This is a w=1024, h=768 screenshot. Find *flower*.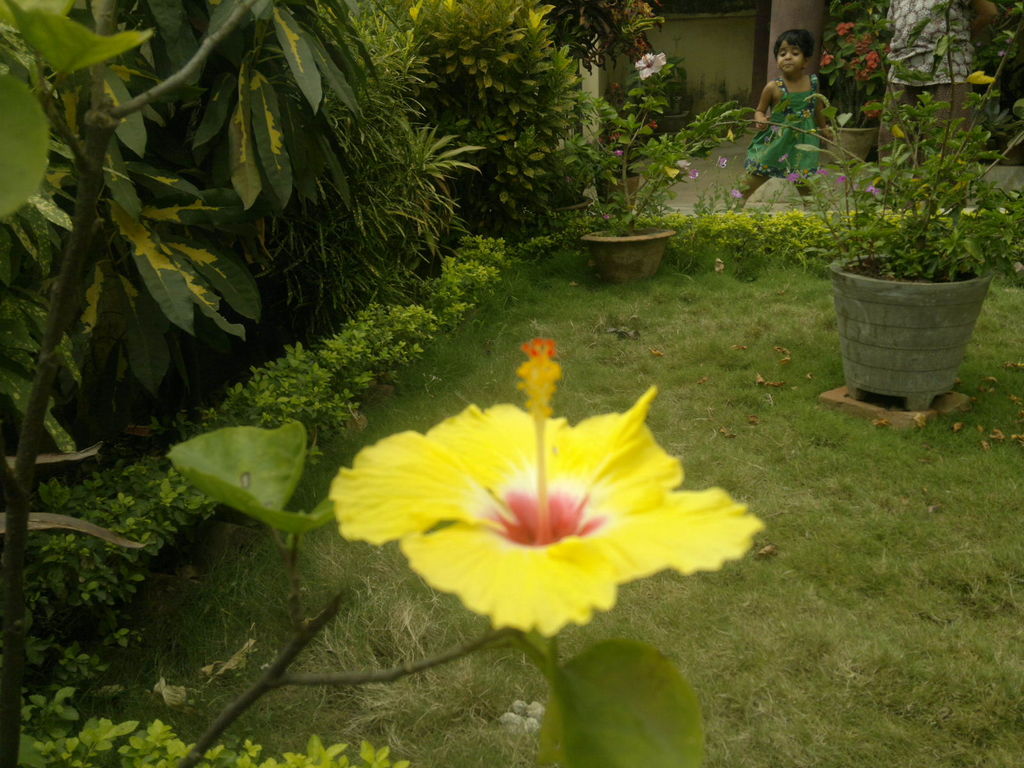
Bounding box: {"x1": 632, "y1": 49, "x2": 674, "y2": 82}.
